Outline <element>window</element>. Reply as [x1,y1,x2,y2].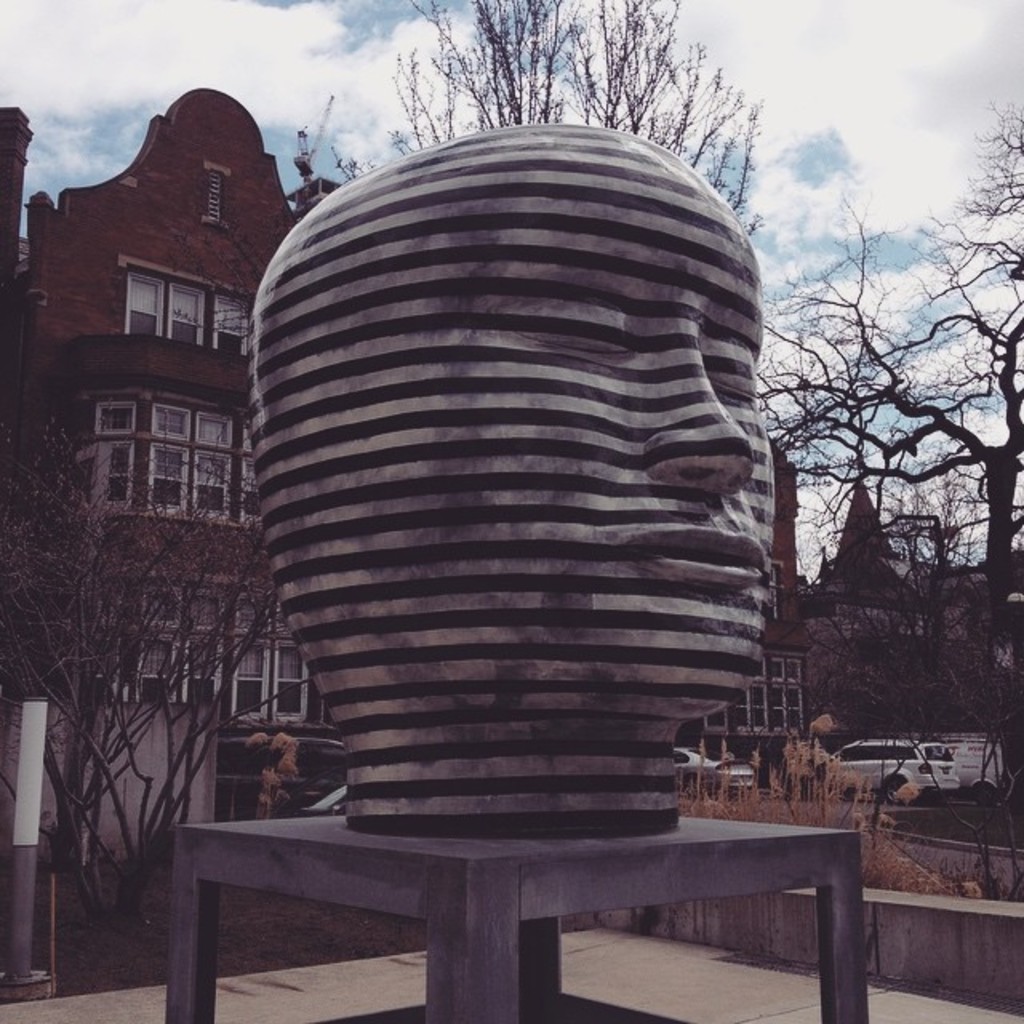
[206,171,229,226].
